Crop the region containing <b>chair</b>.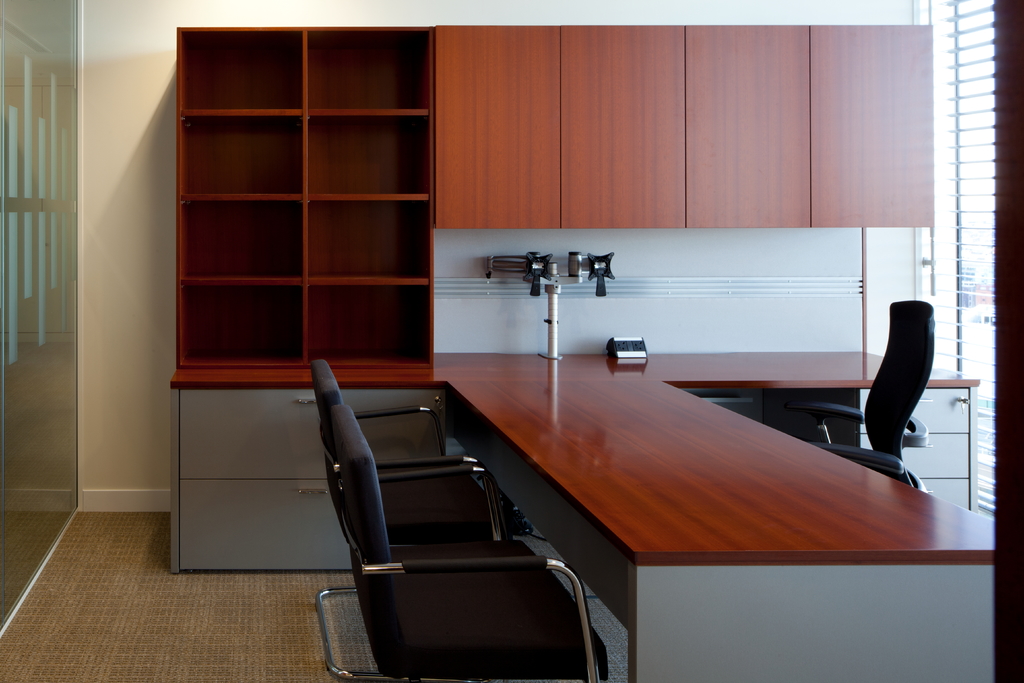
Crop region: locate(321, 403, 610, 682).
